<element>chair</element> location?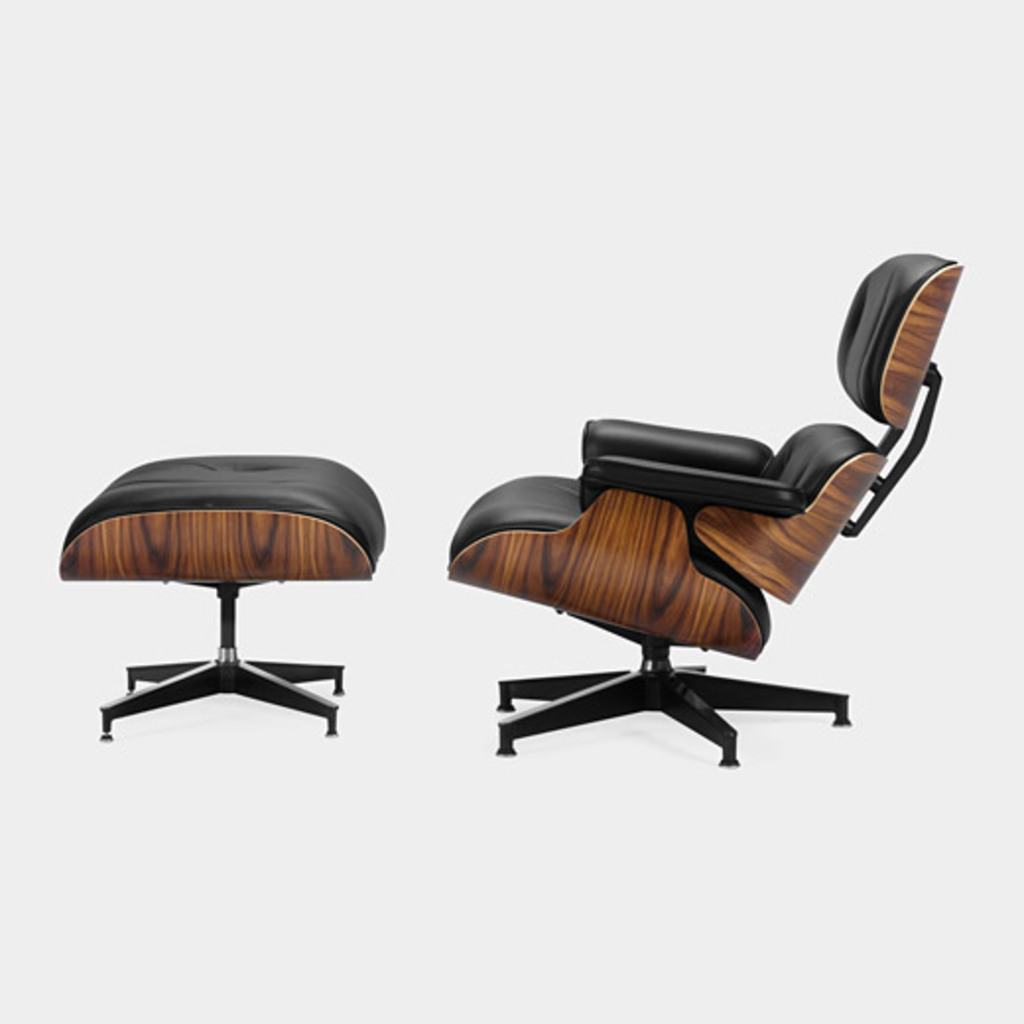
[left=445, top=250, right=965, bottom=768]
